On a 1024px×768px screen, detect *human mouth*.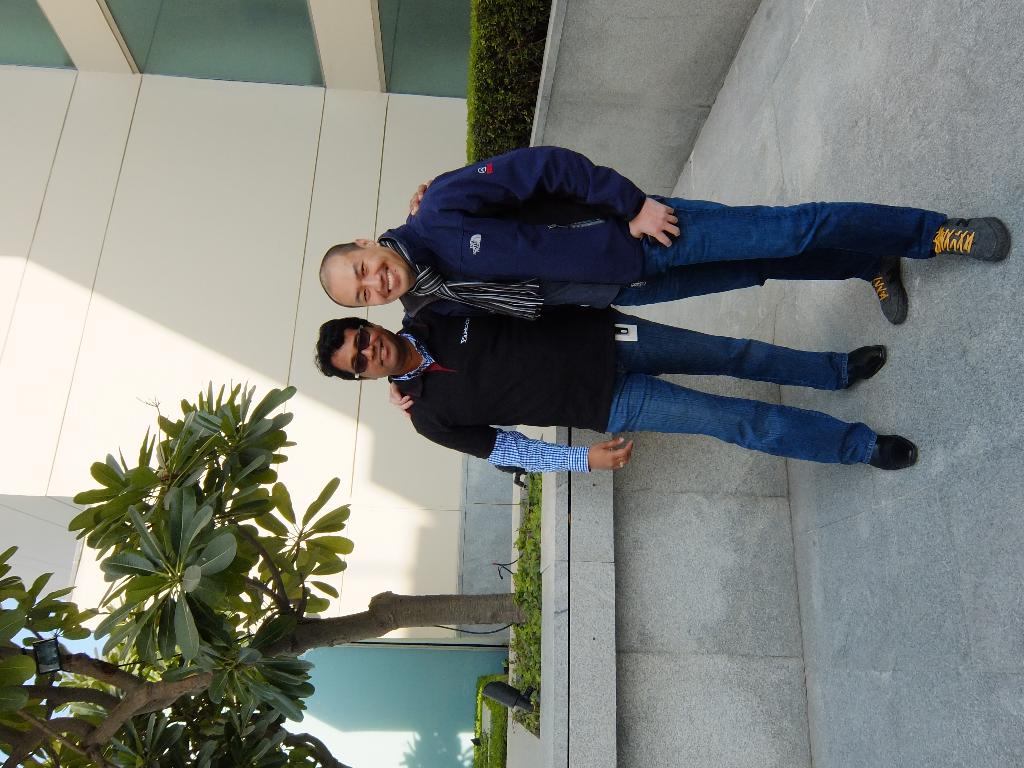
<box>385,266,397,294</box>.
